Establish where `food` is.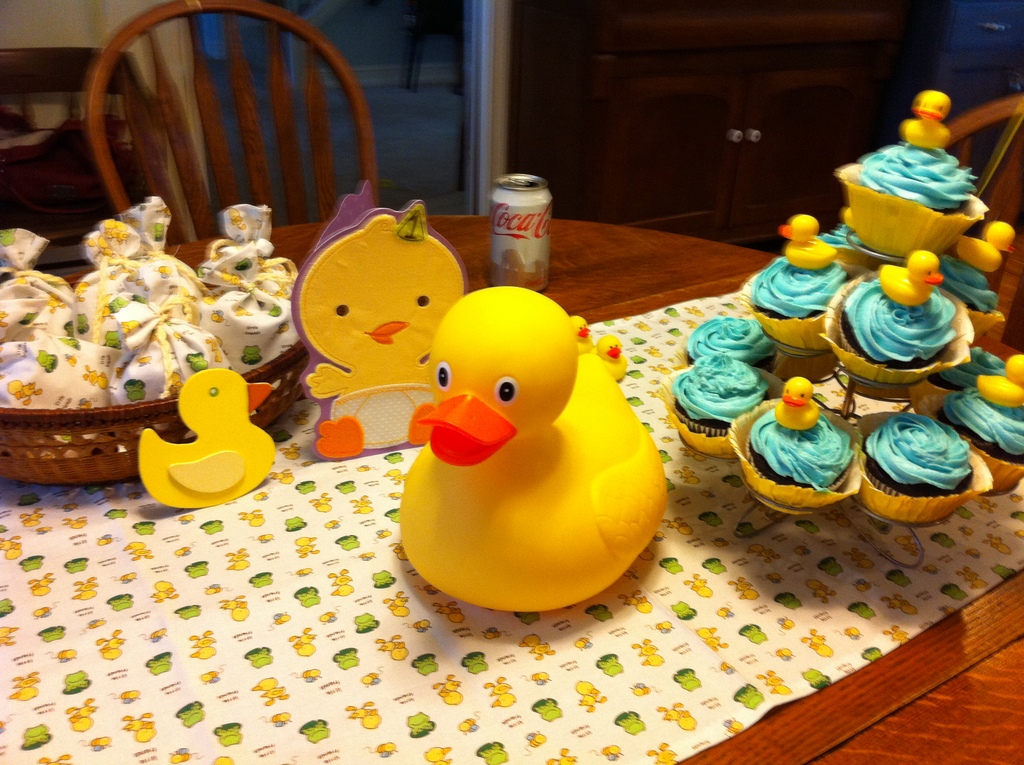
Established at (x1=840, y1=277, x2=959, y2=367).
